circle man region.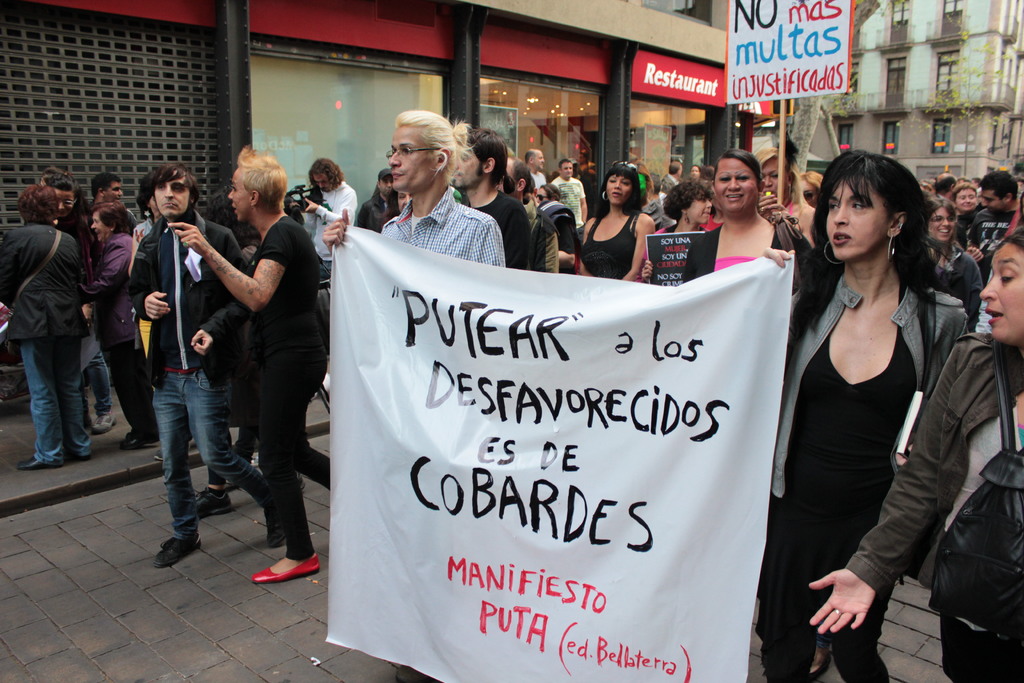
Region: 550 160 588 241.
